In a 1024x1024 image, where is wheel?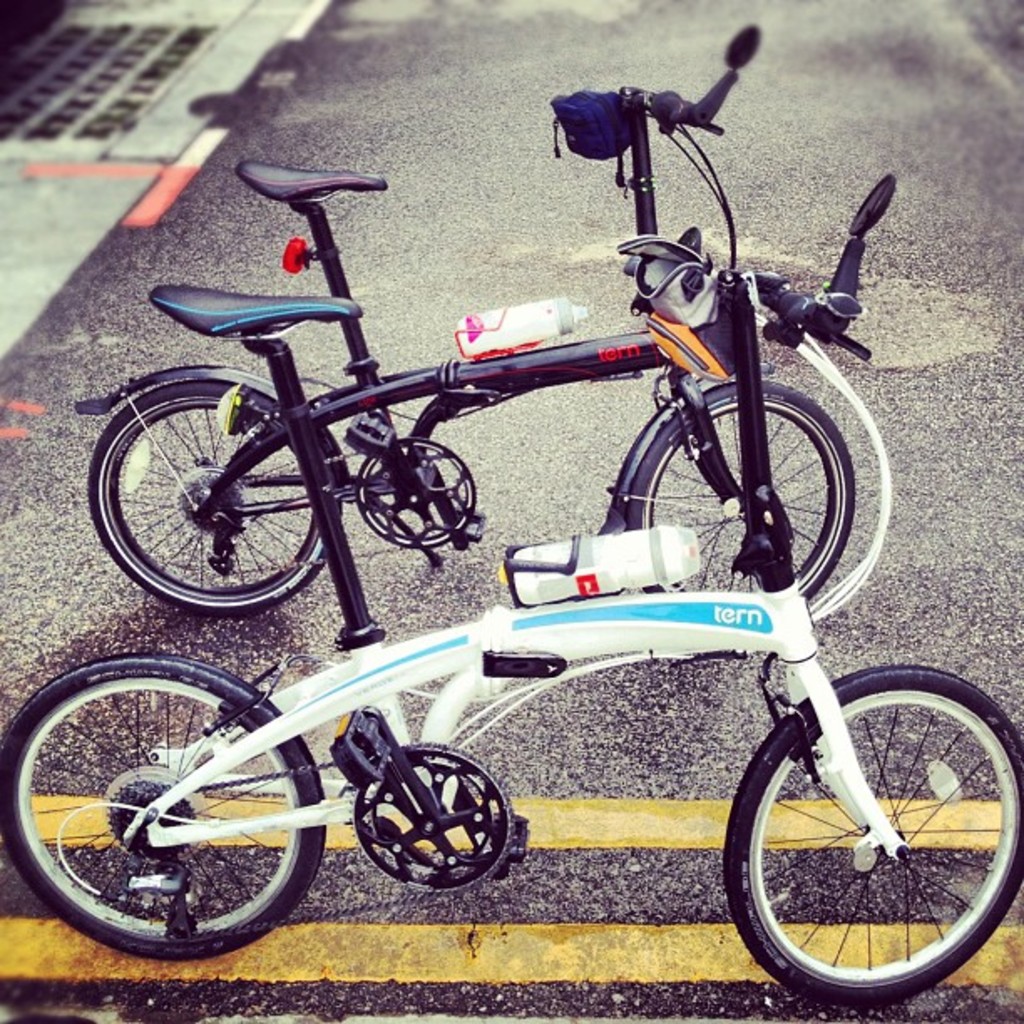
box(85, 381, 326, 616).
